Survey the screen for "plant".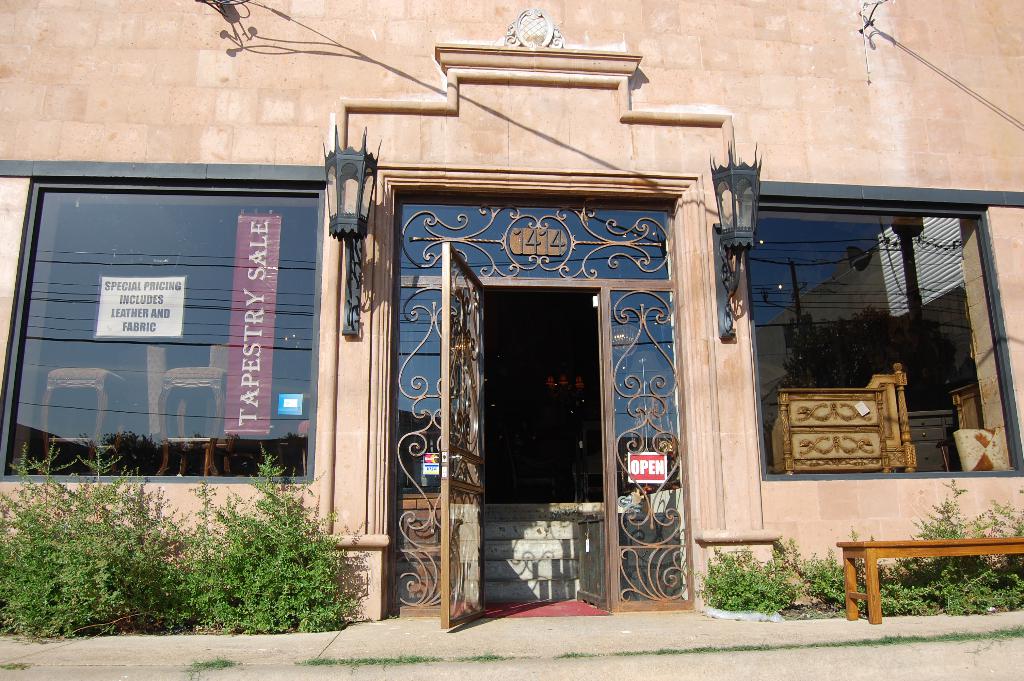
Survey found: x1=452, y1=648, x2=515, y2=665.
